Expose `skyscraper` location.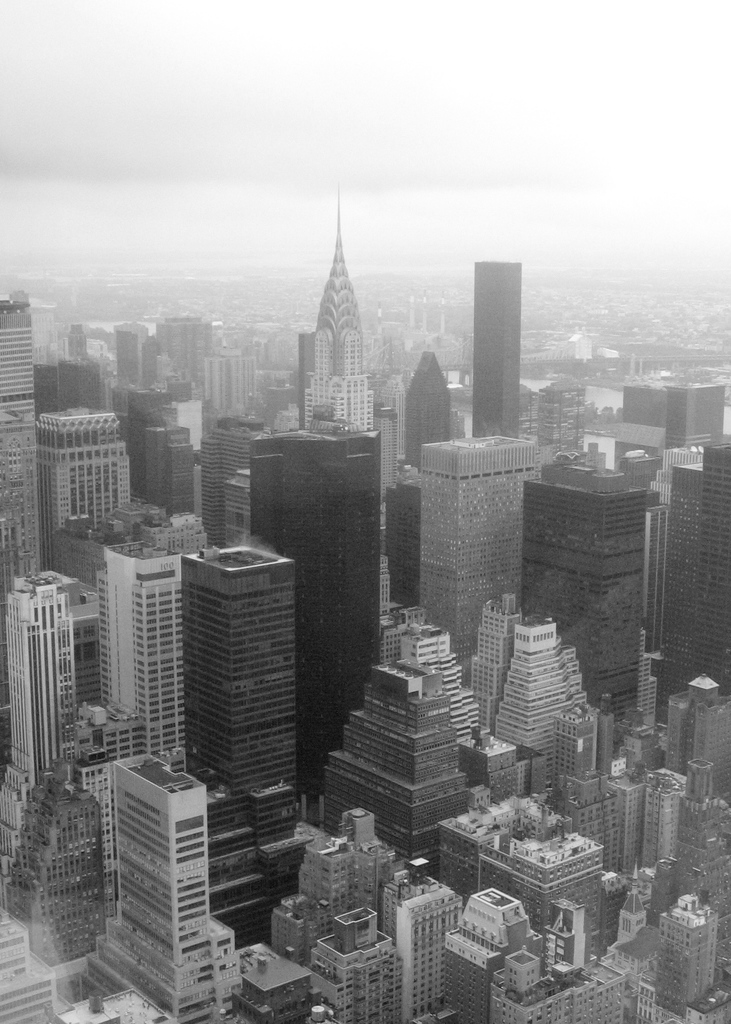
Exposed at (left=401, top=358, right=452, bottom=479).
